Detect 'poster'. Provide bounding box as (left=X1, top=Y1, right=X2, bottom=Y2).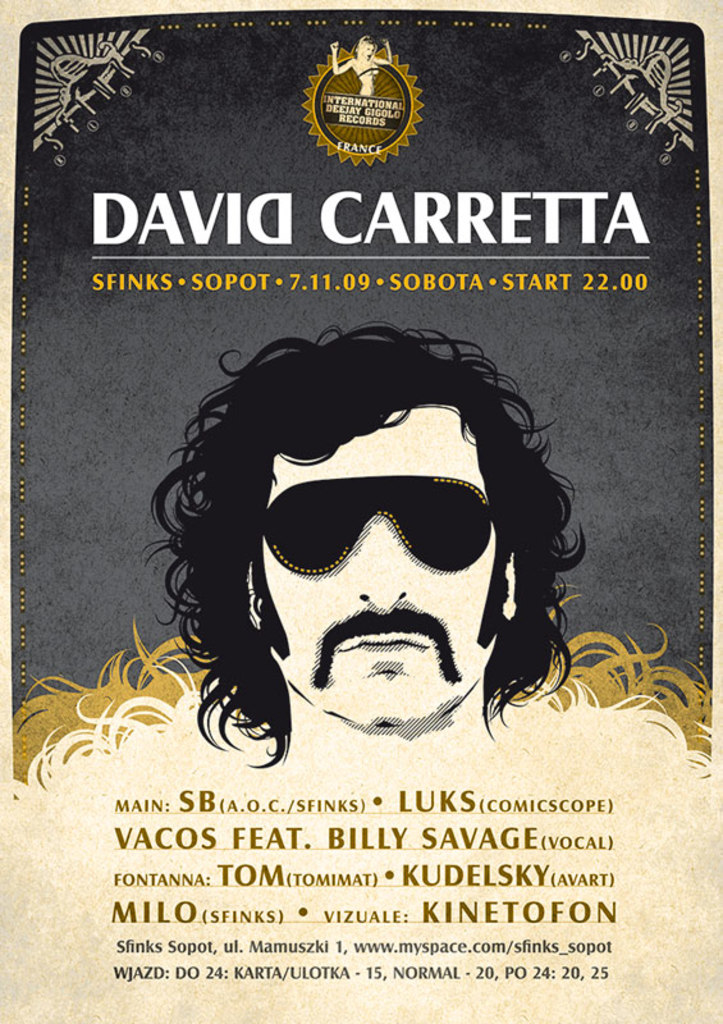
(left=0, top=0, right=713, bottom=1023).
